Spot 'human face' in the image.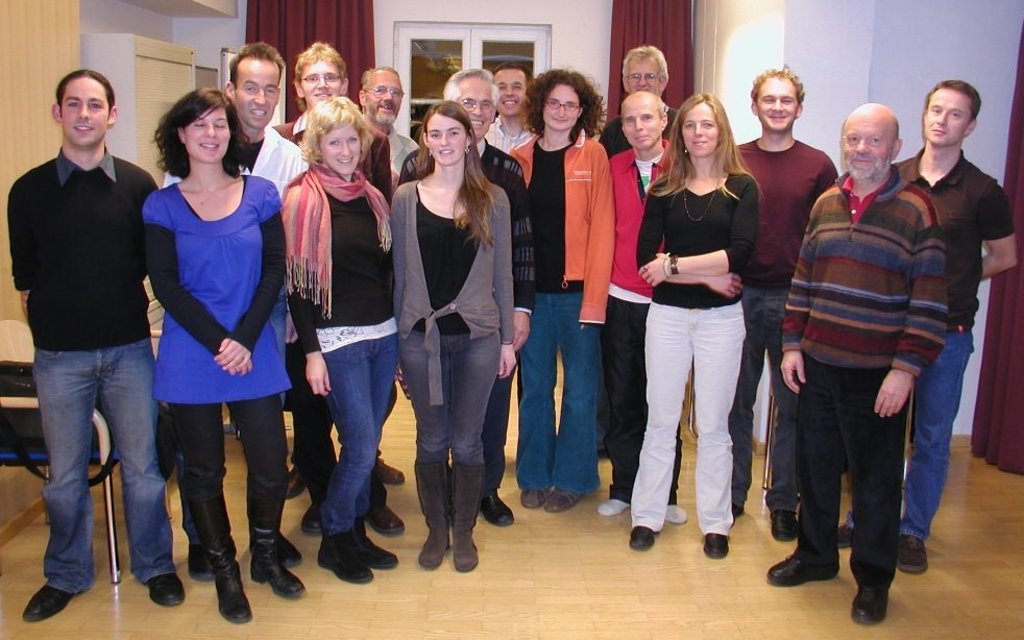
'human face' found at detection(916, 89, 972, 151).
